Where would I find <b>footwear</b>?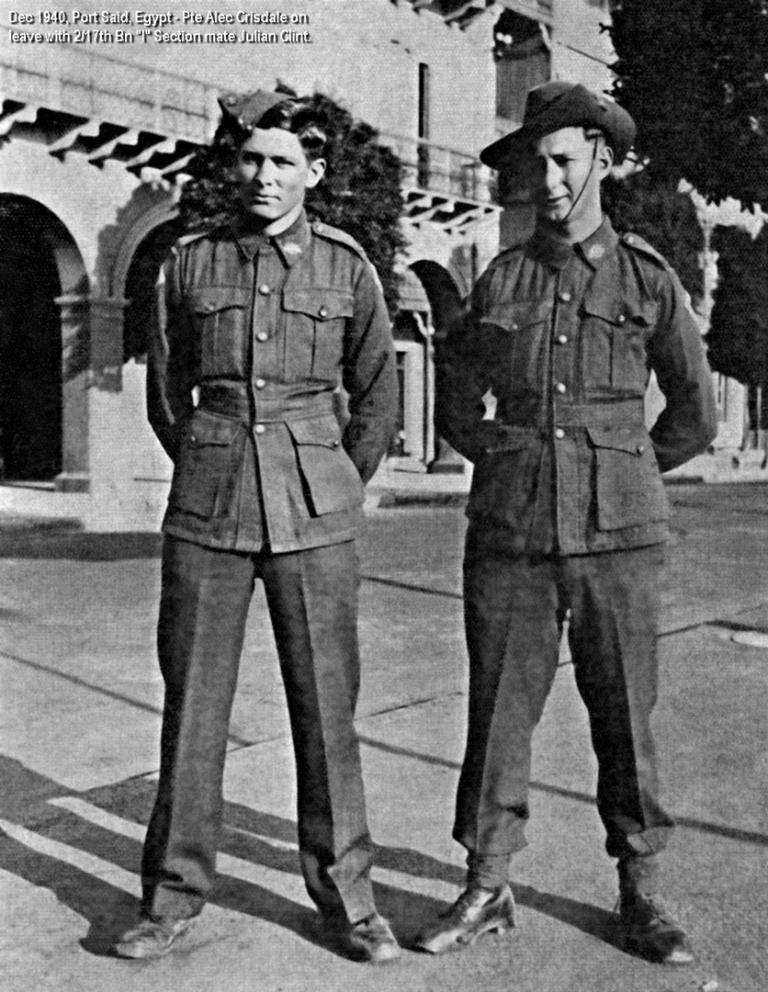
At rect(113, 914, 204, 955).
